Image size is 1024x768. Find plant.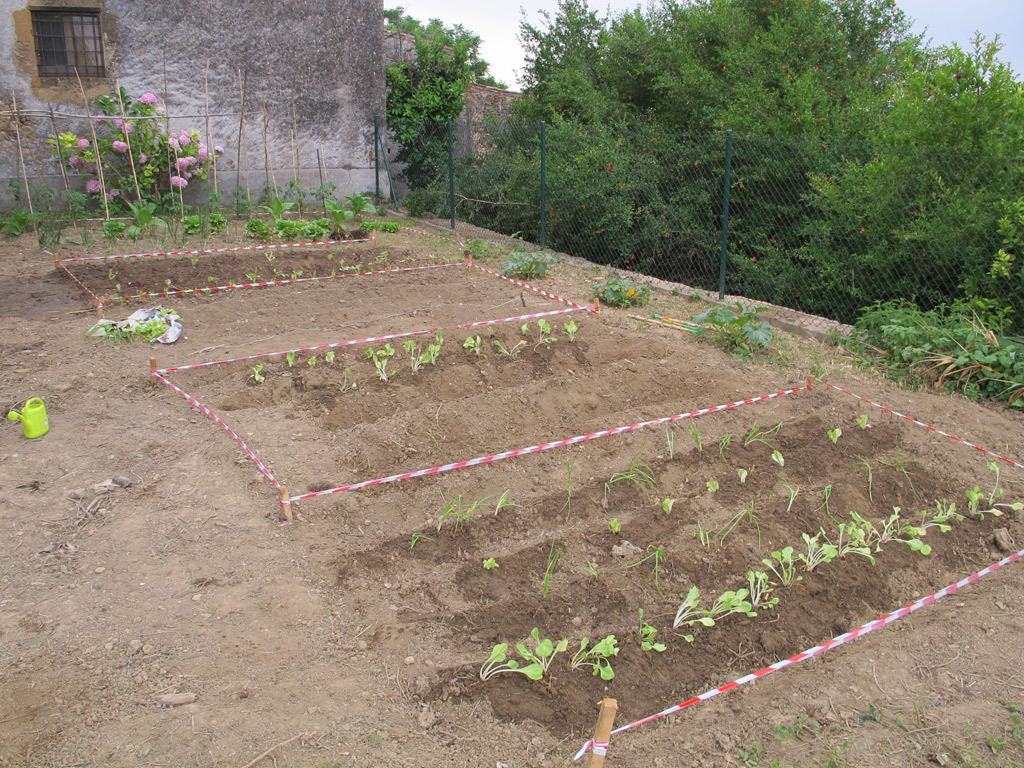
box(587, 265, 603, 276).
